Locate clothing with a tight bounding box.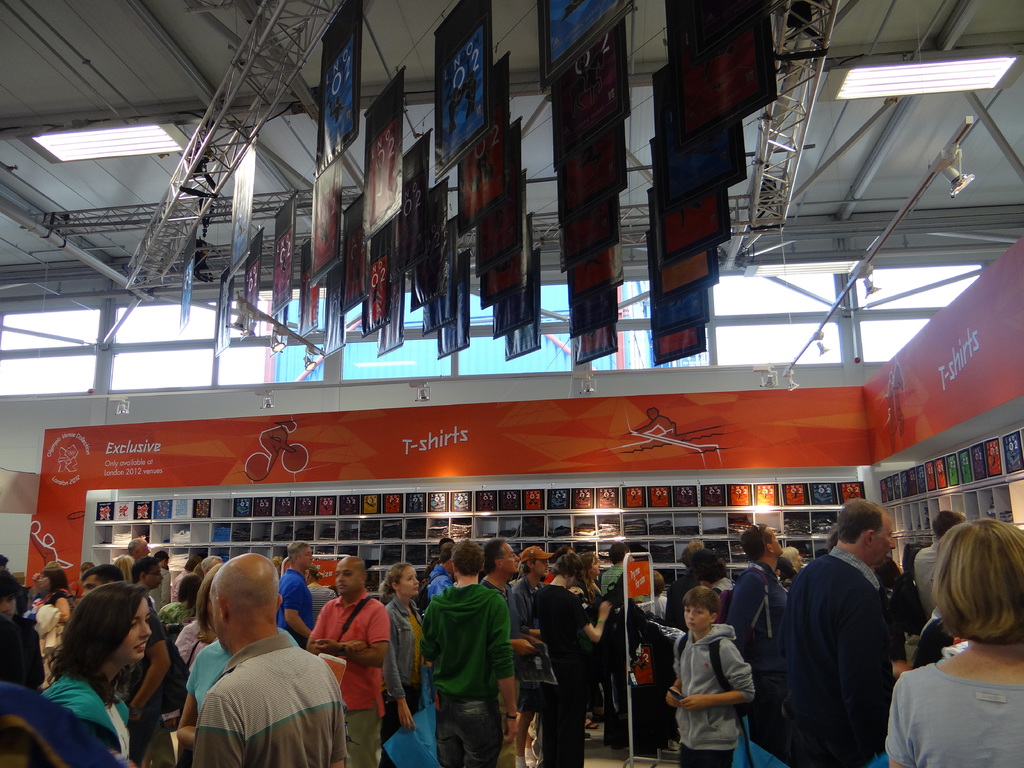
rect(531, 579, 592, 764).
